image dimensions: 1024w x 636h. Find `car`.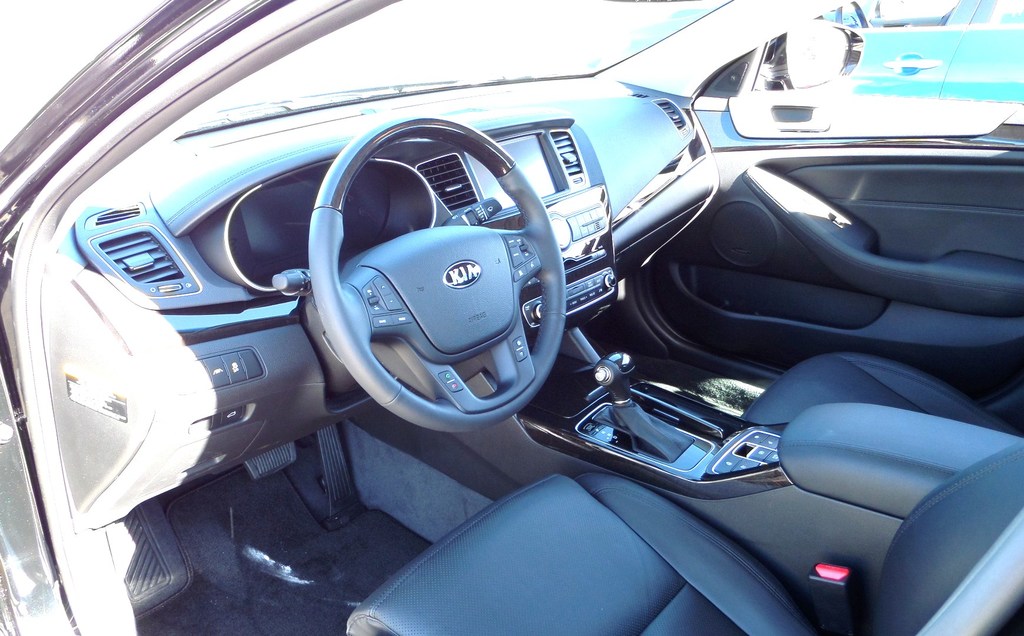
x1=0, y1=8, x2=1023, y2=632.
